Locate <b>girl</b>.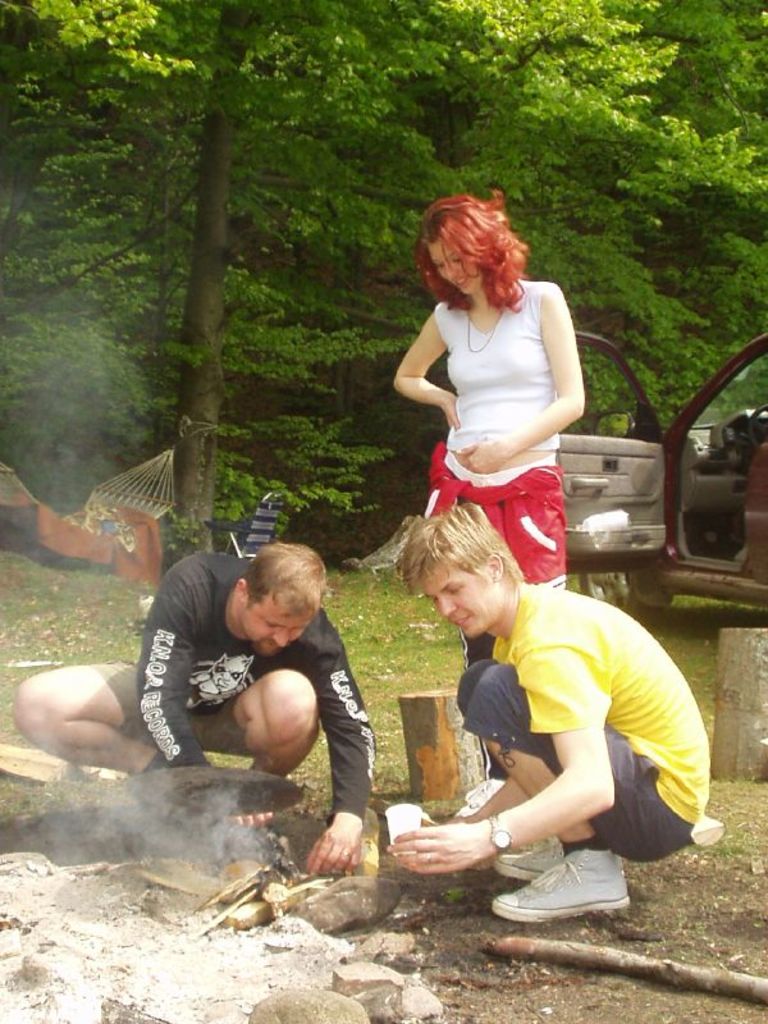
Bounding box: [x1=388, y1=196, x2=586, y2=813].
